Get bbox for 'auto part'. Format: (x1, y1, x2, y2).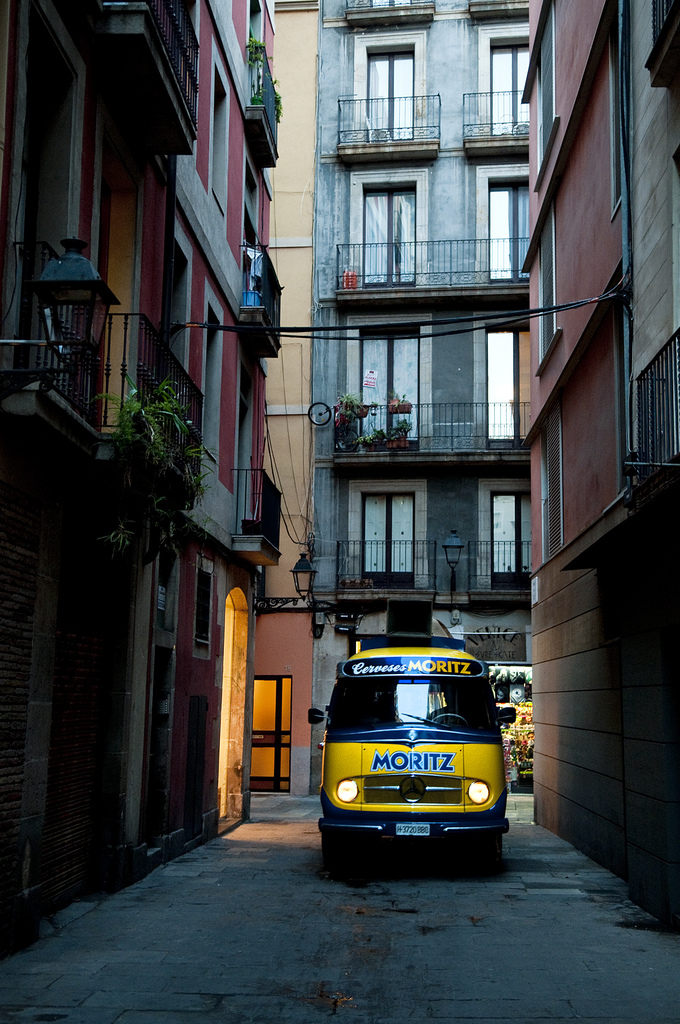
(302, 396, 339, 429).
